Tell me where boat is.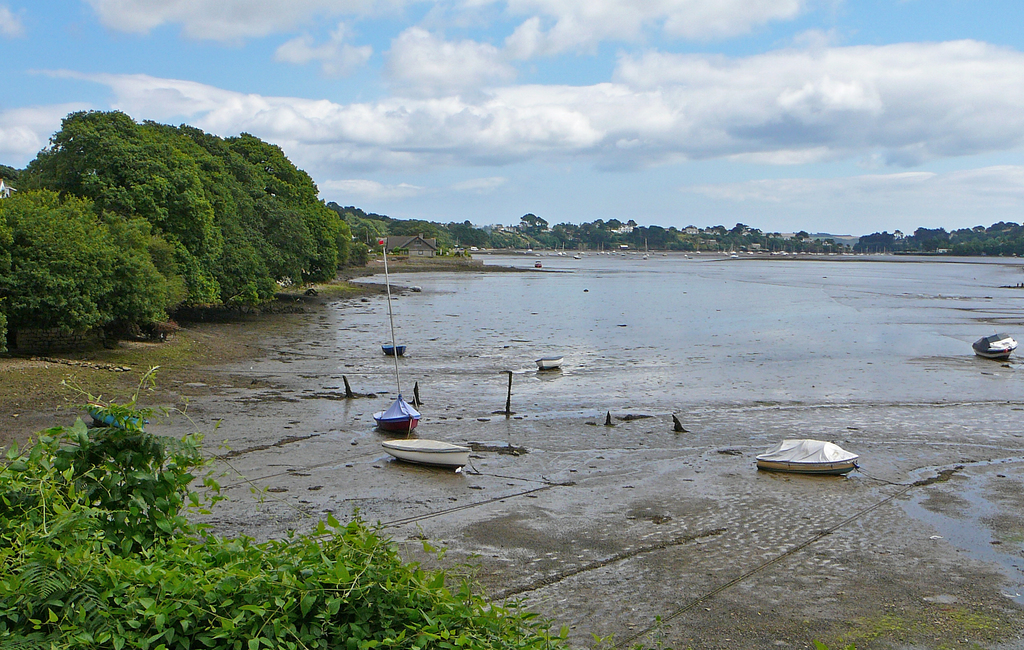
boat is at locate(384, 437, 474, 468).
